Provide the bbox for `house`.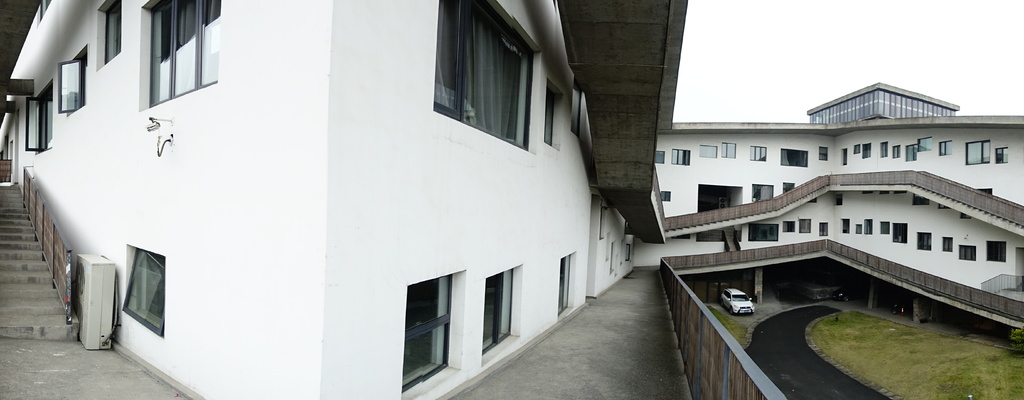
650:78:1023:294.
